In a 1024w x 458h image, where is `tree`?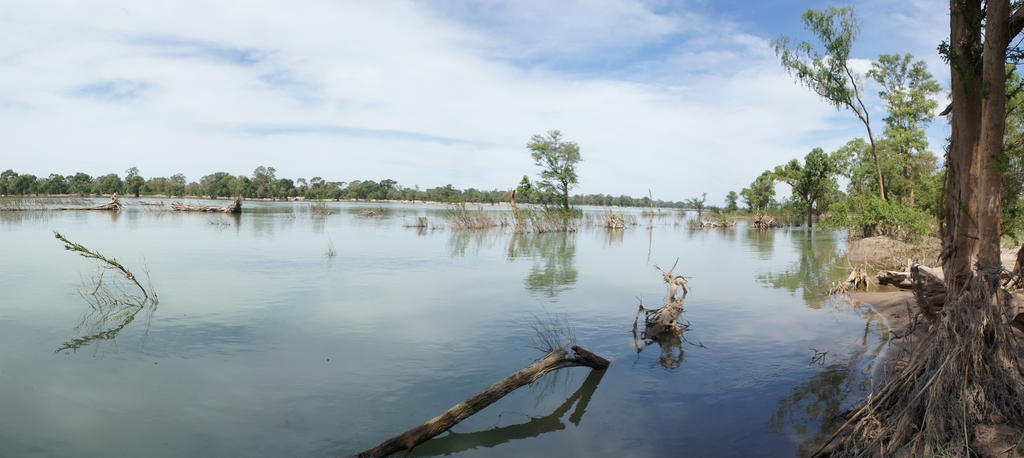
(719, 191, 740, 213).
